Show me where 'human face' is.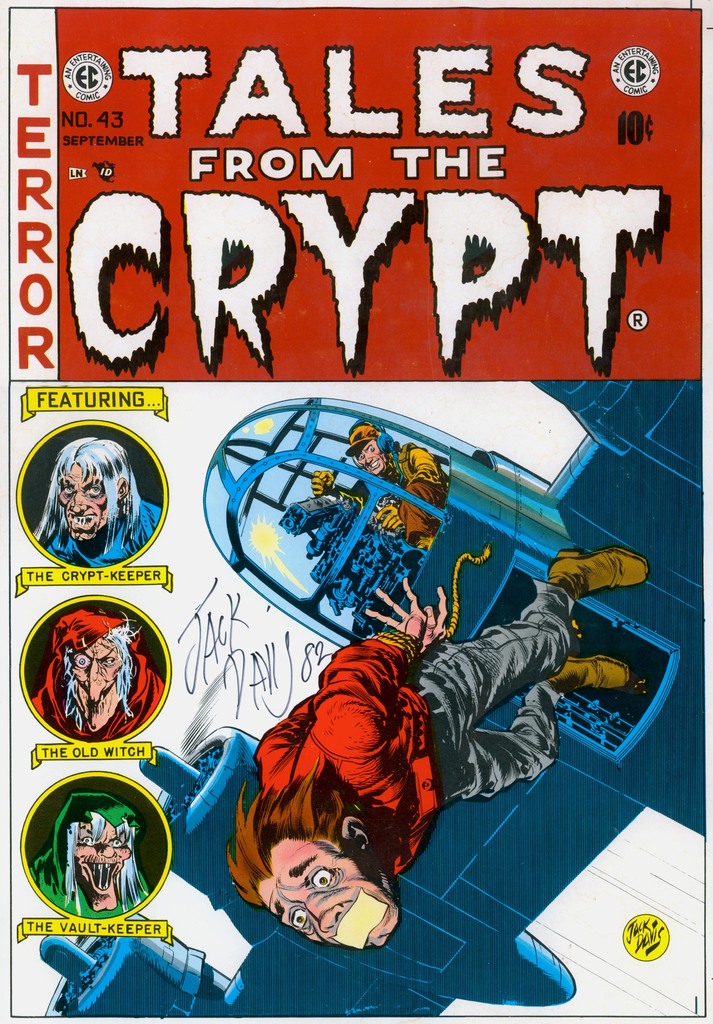
'human face' is at select_region(70, 822, 132, 891).
